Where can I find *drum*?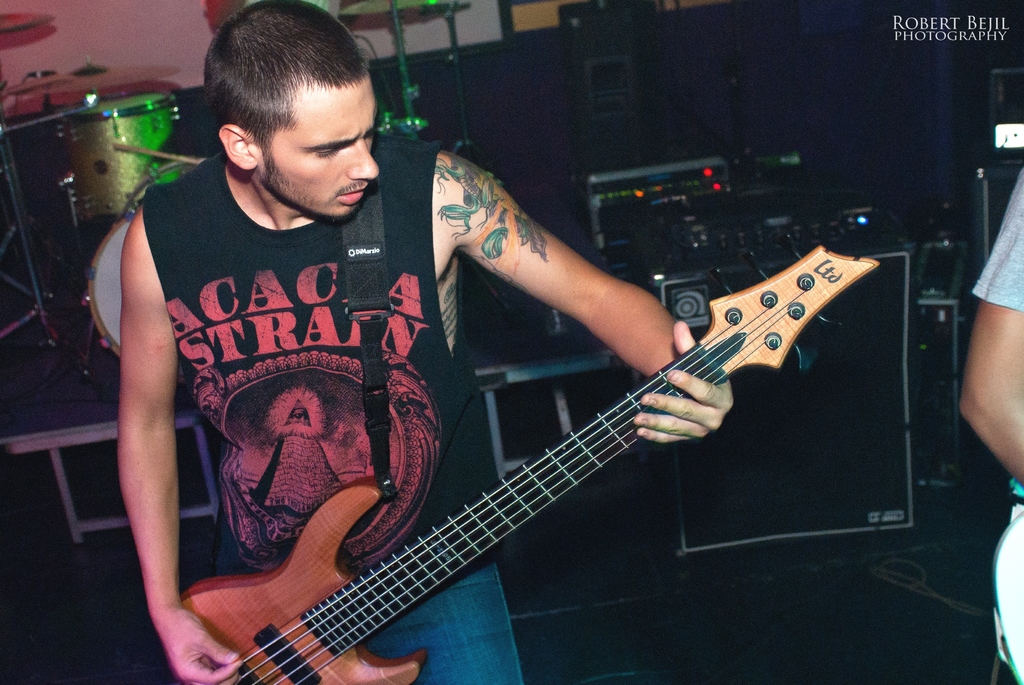
You can find it at locate(82, 156, 211, 383).
